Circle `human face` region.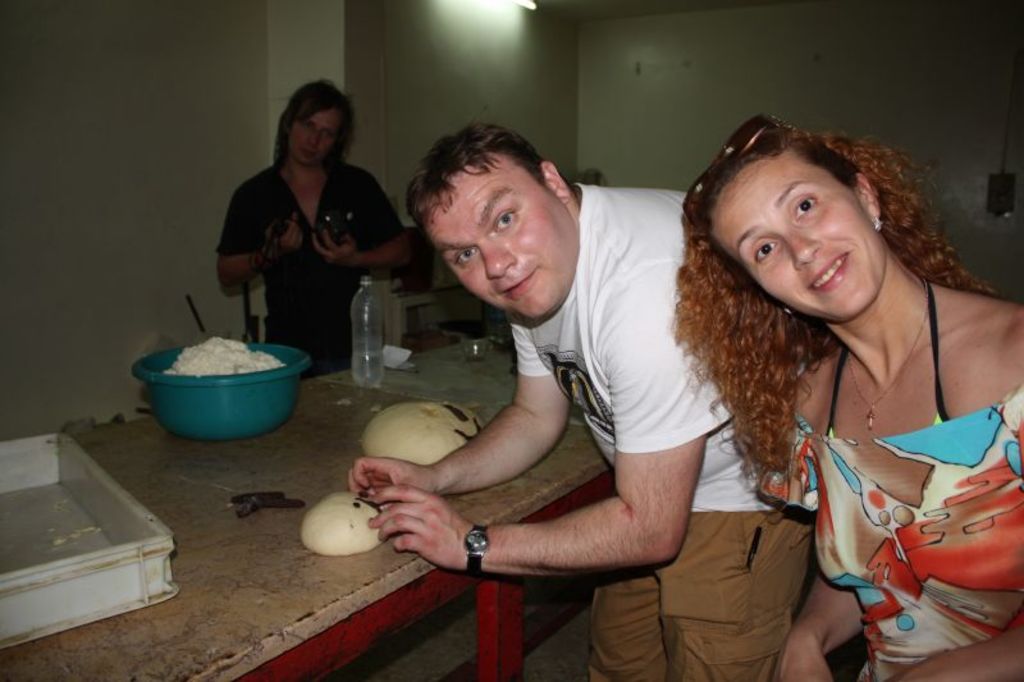
Region: locate(709, 152, 884, 320).
